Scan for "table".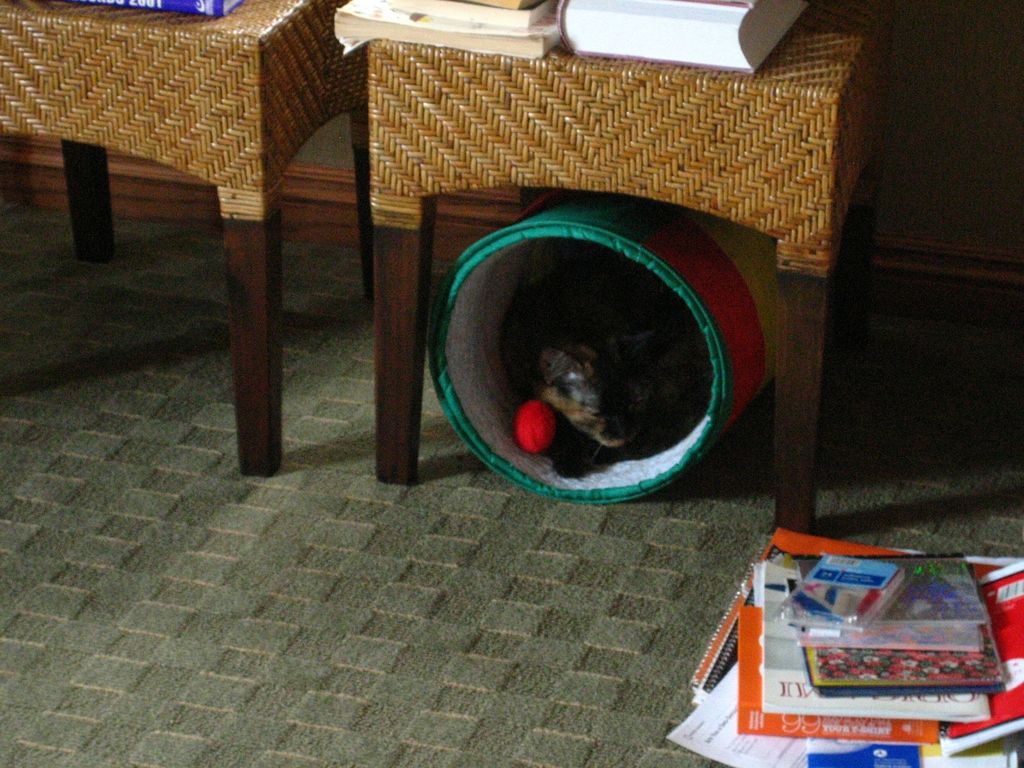
Scan result: [x1=35, y1=9, x2=424, y2=491].
